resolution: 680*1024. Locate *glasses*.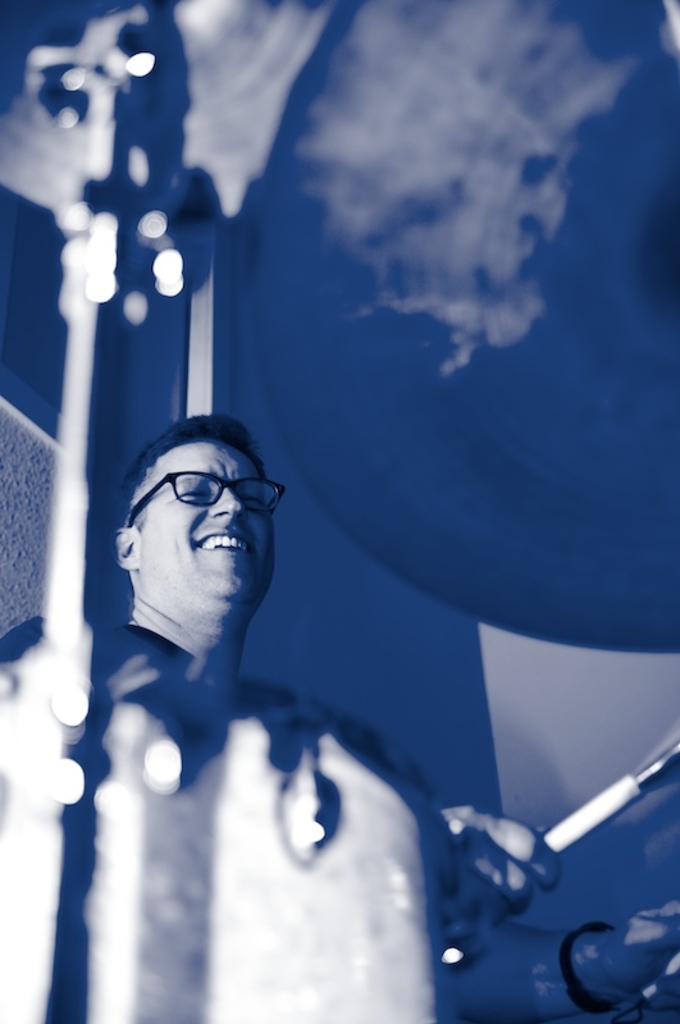
127,472,275,522.
